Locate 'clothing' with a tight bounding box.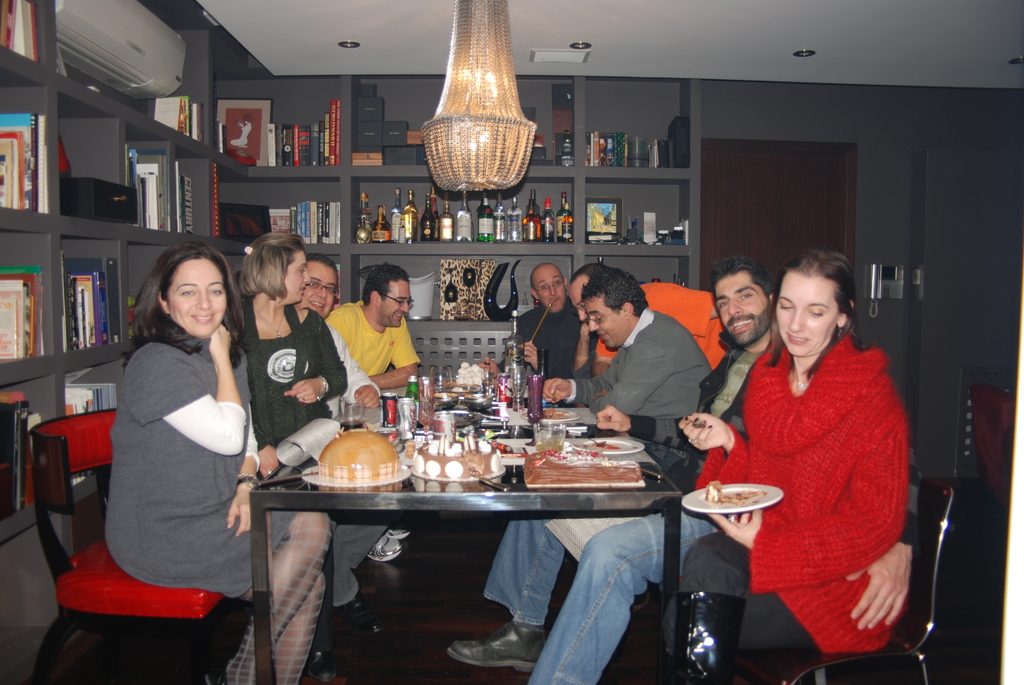
(x1=507, y1=303, x2=586, y2=374).
